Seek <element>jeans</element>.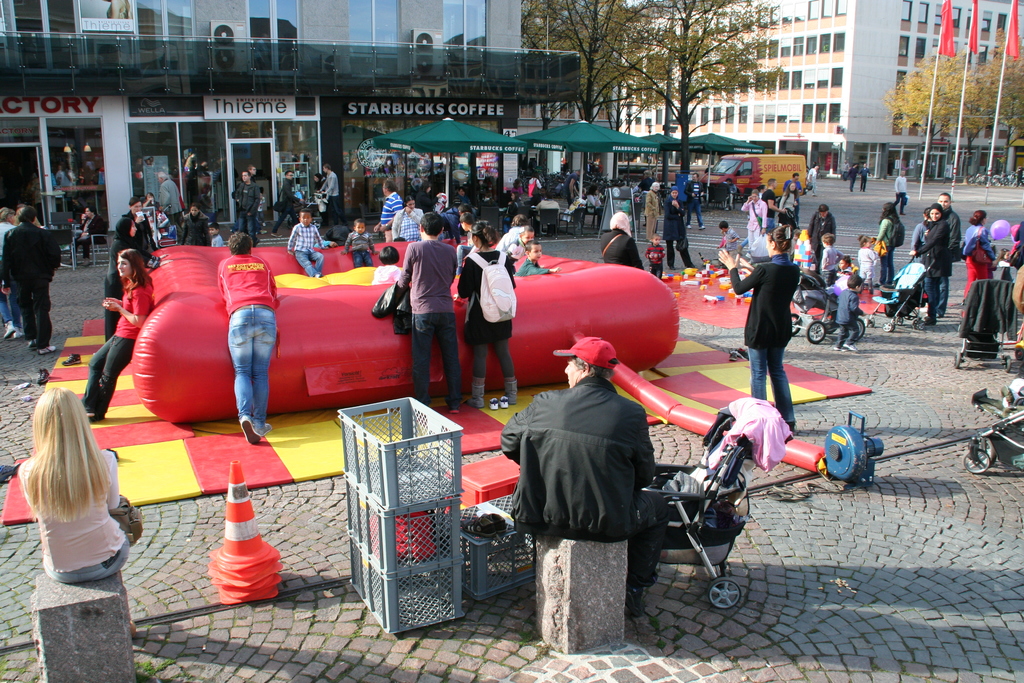
(328, 199, 337, 227).
